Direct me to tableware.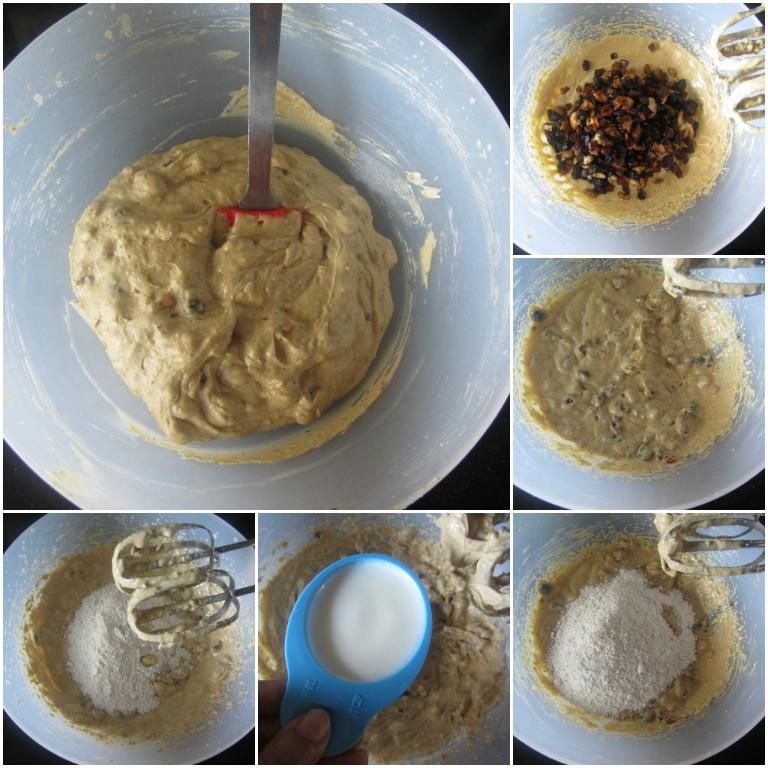
Direction: select_region(14, 512, 267, 760).
